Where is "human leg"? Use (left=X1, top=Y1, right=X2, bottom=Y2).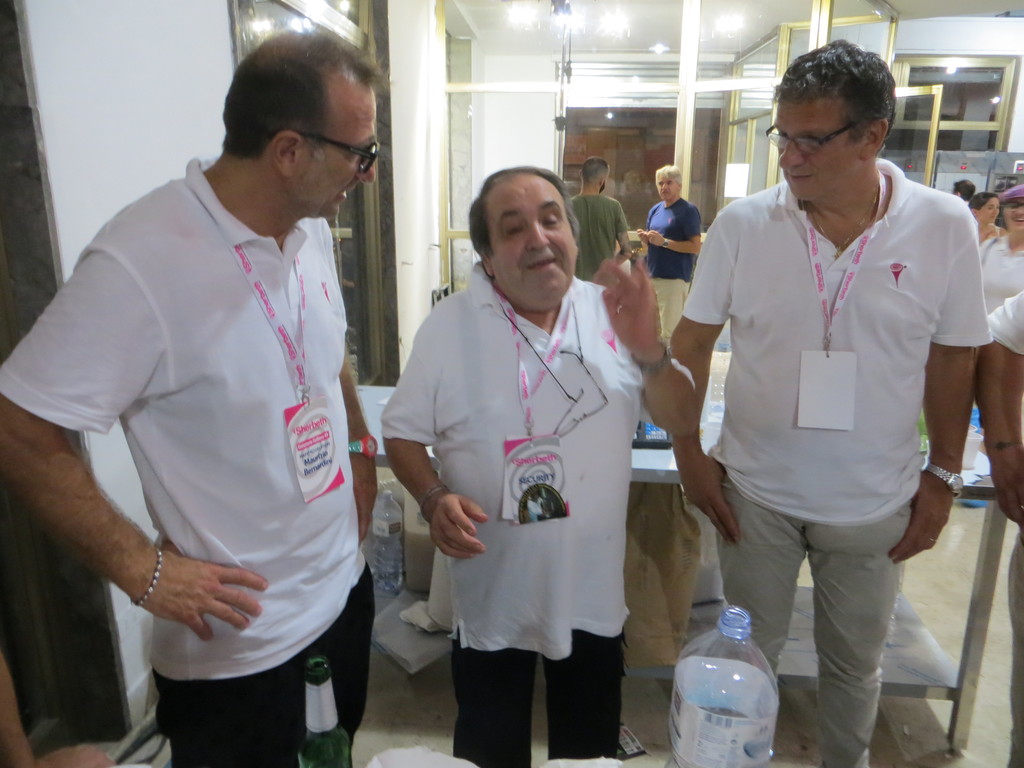
(left=448, top=622, right=536, bottom=767).
